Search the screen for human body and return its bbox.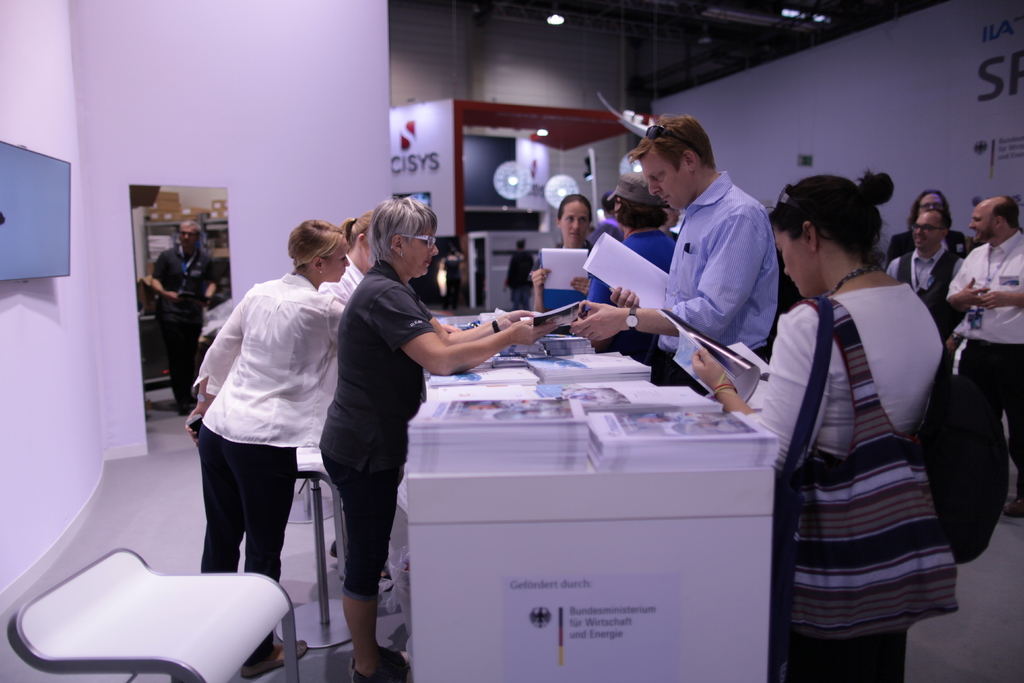
Found: [x1=503, y1=238, x2=540, y2=312].
